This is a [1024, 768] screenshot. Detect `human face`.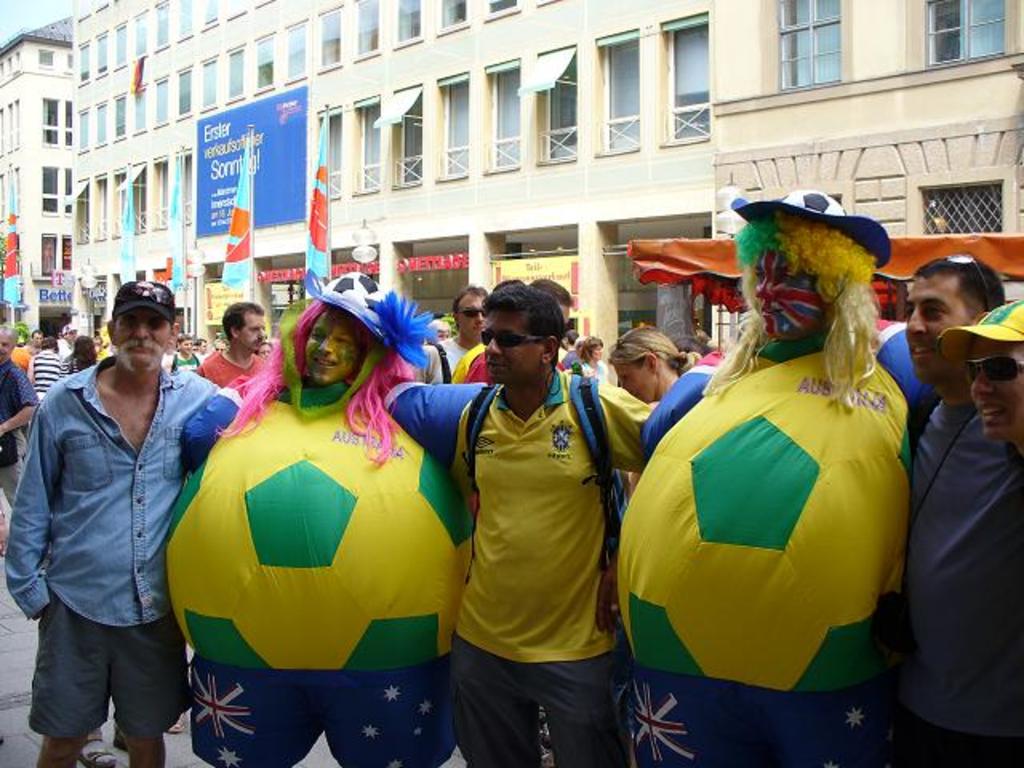
Rect(592, 338, 602, 358).
